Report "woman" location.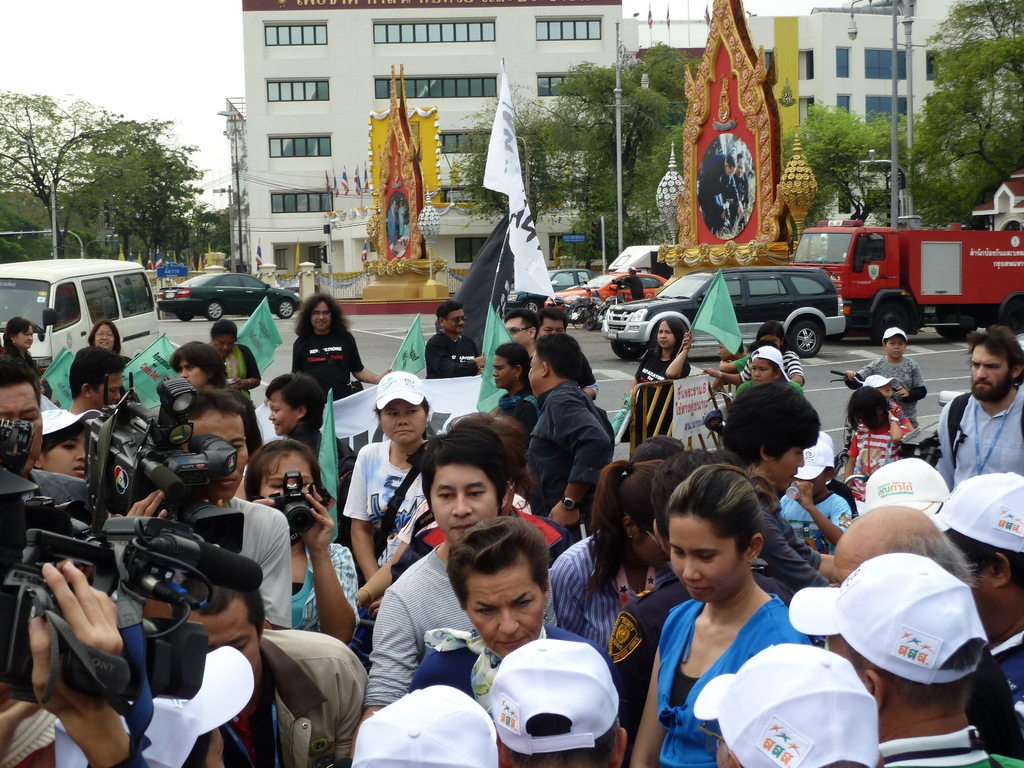
Report: [625,314,697,452].
